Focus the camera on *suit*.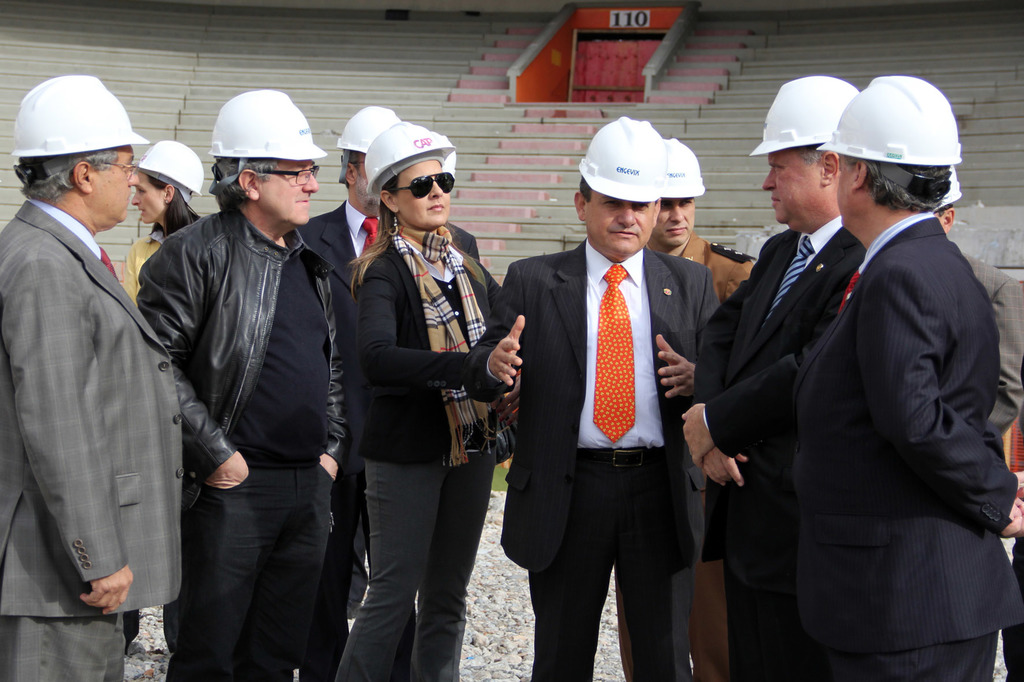
Focus region: locate(691, 208, 870, 681).
